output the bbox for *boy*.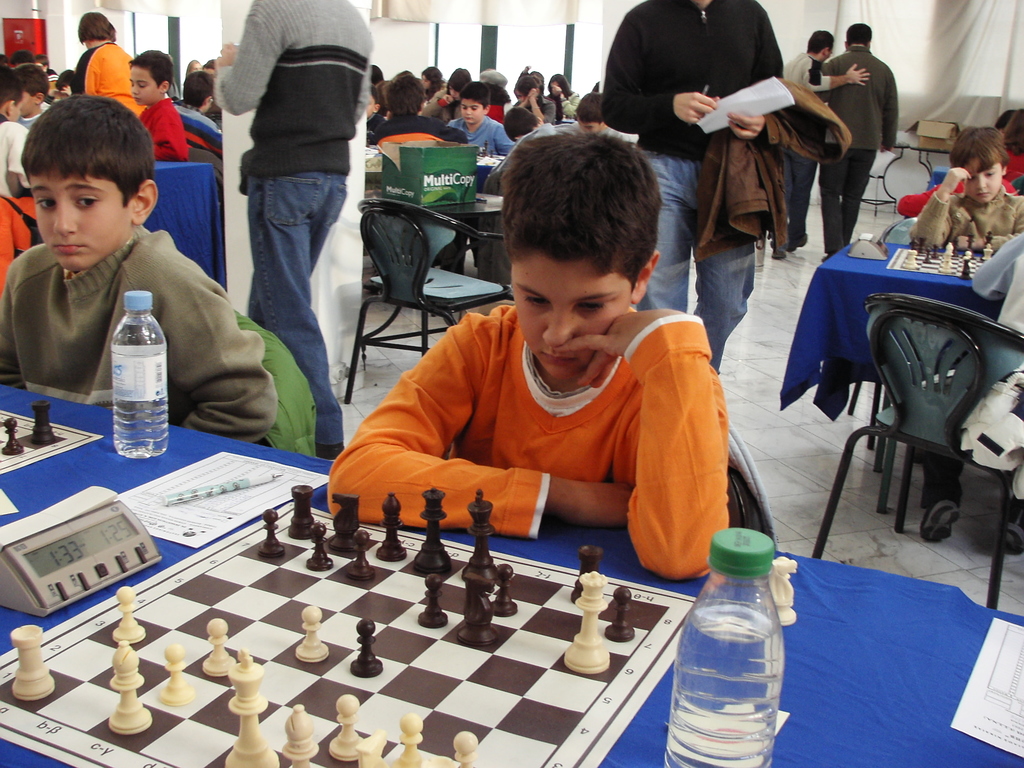
[78, 13, 152, 116].
